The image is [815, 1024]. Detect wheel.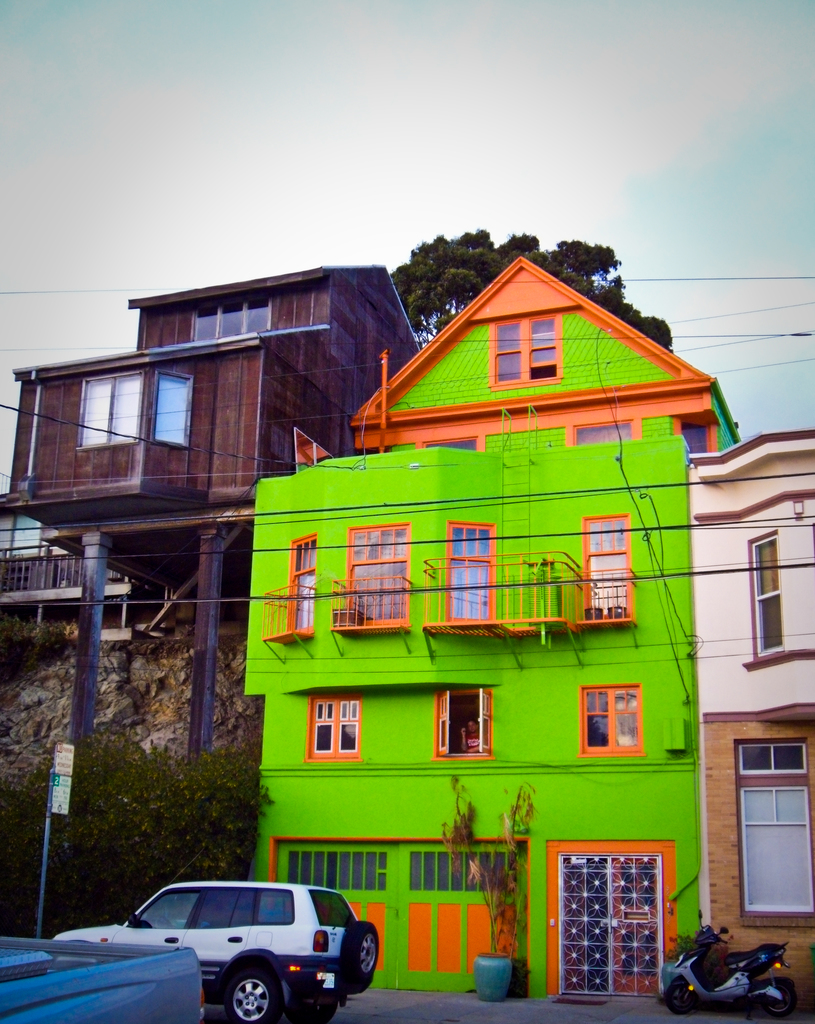
Detection: 747 979 795 1016.
